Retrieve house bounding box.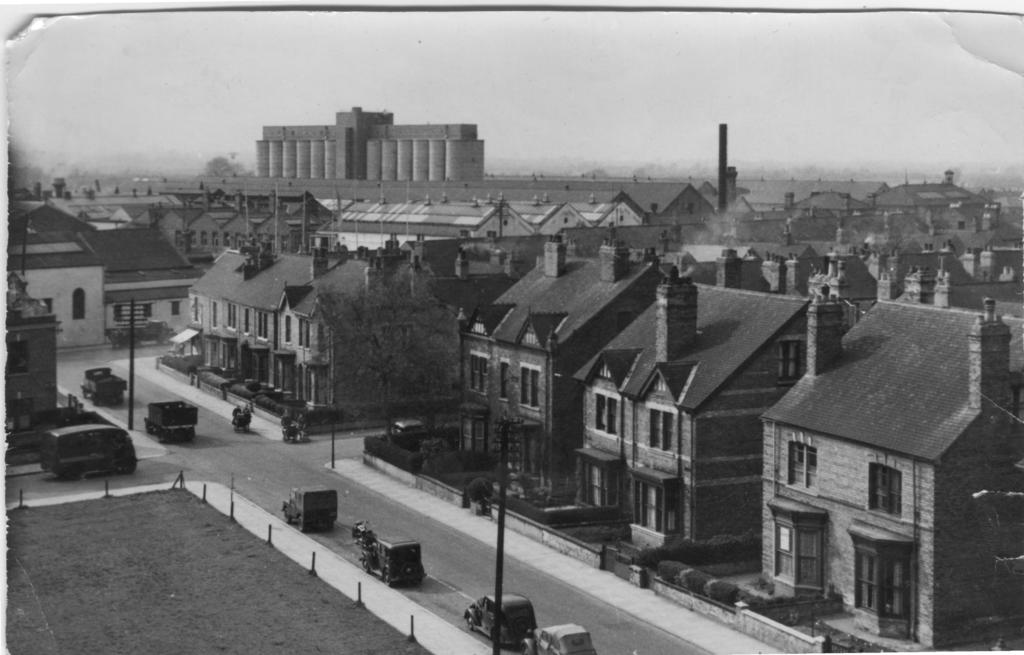
Bounding box: (left=444, top=228, right=673, bottom=478).
